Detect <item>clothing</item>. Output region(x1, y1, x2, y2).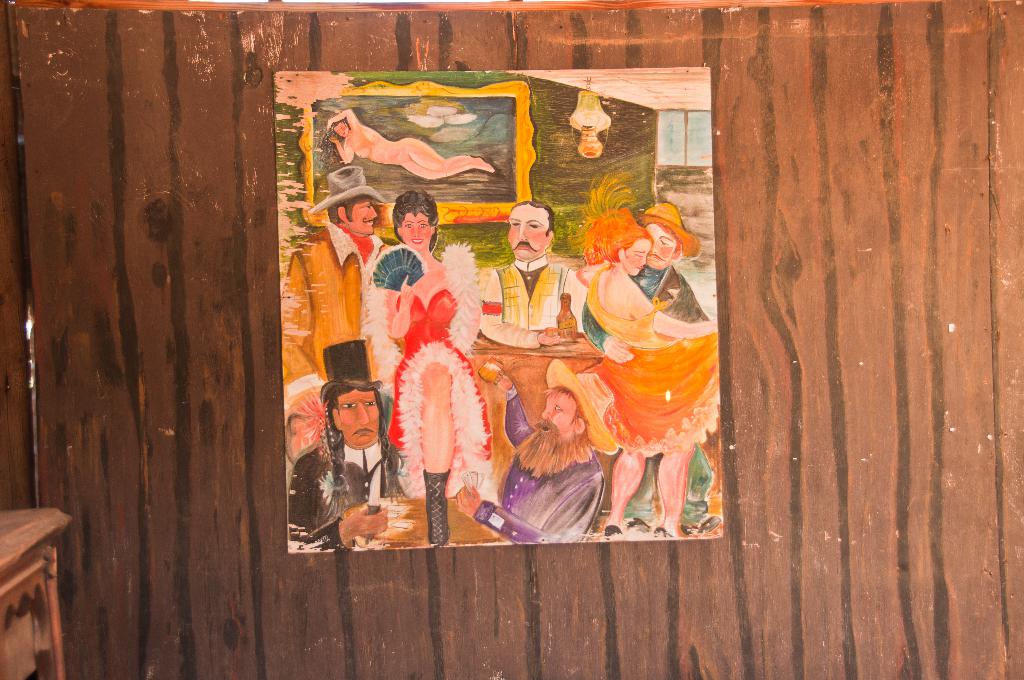
region(483, 253, 582, 350).
